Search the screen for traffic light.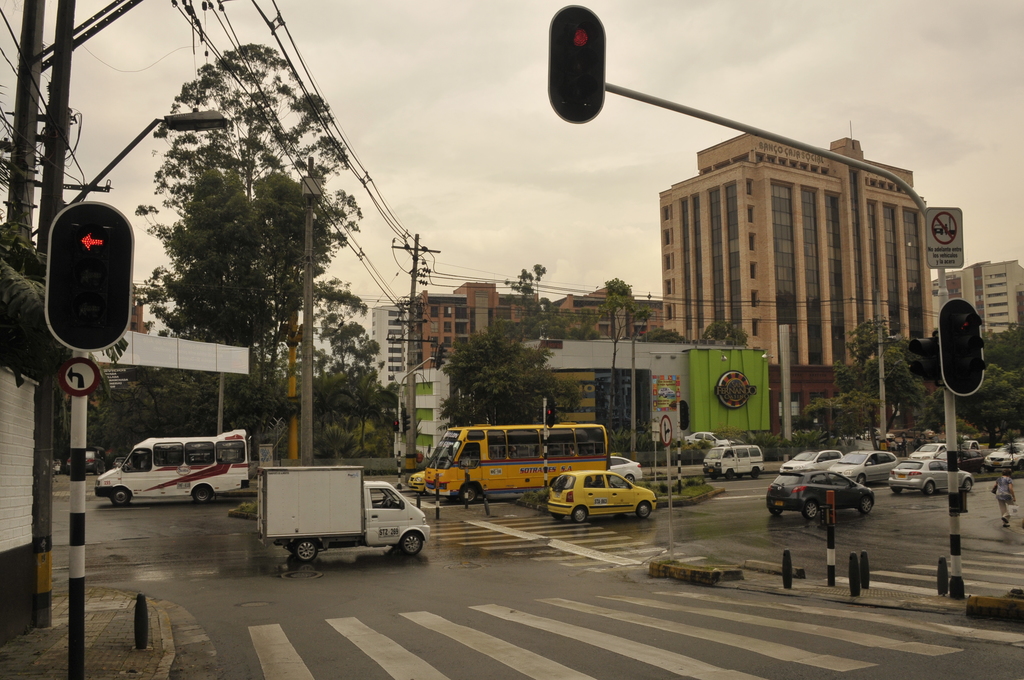
Found at [x1=403, y1=408, x2=410, y2=437].
